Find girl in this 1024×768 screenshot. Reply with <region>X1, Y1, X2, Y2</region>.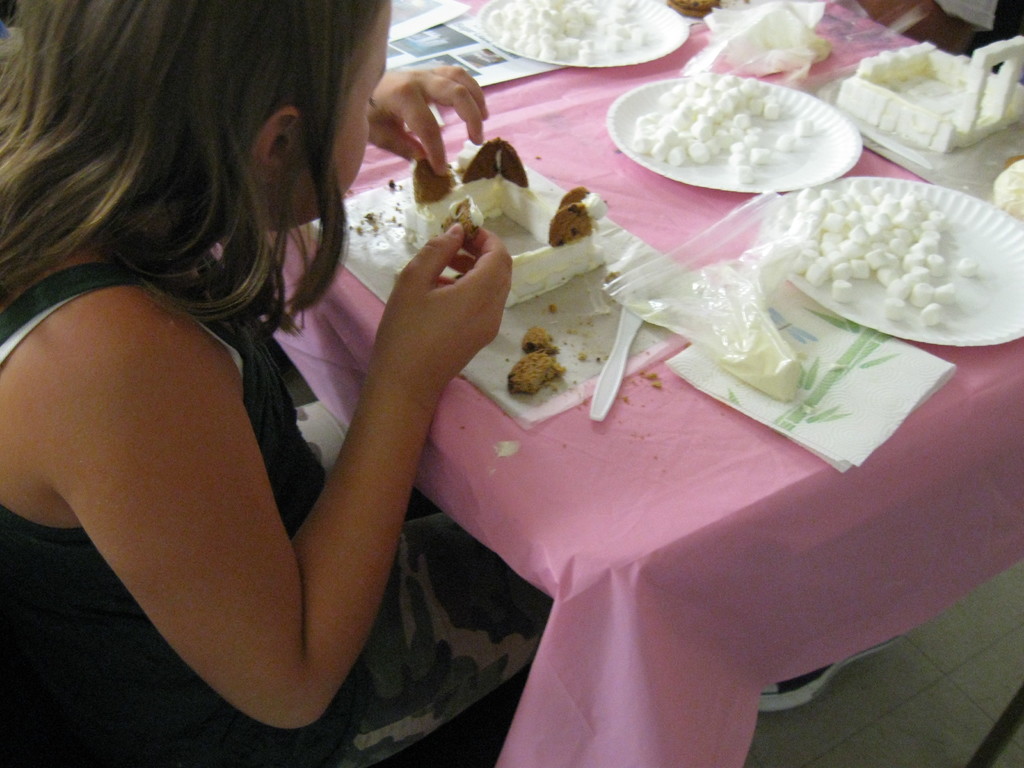
<region>0, 0, 906, 767</region>.
